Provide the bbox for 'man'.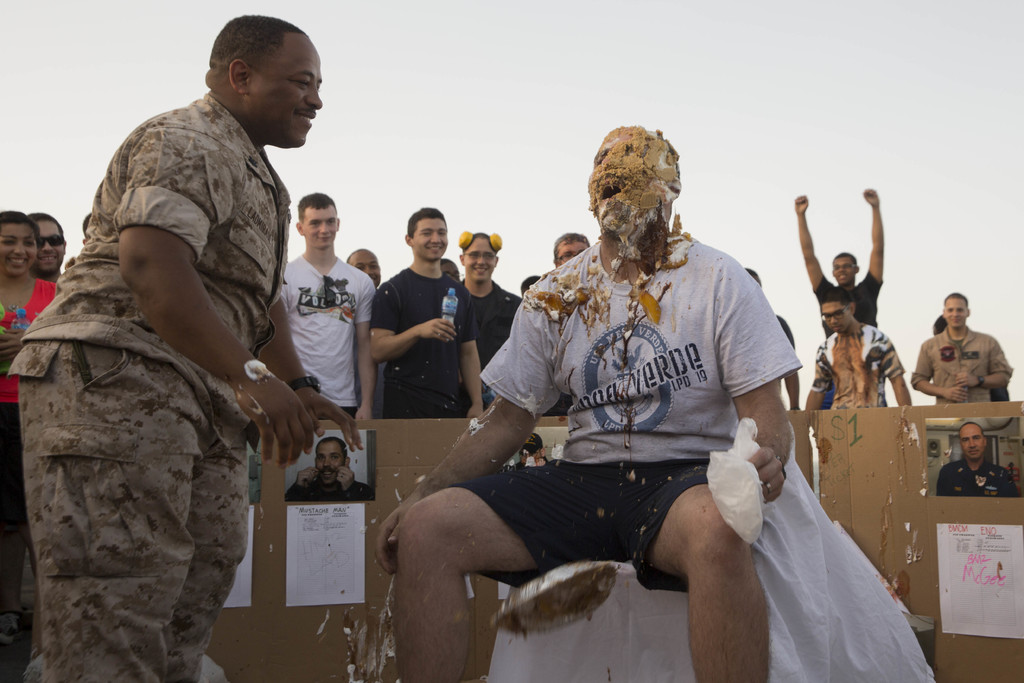
(x1=5, y1=13, x2=366, y2=682).
